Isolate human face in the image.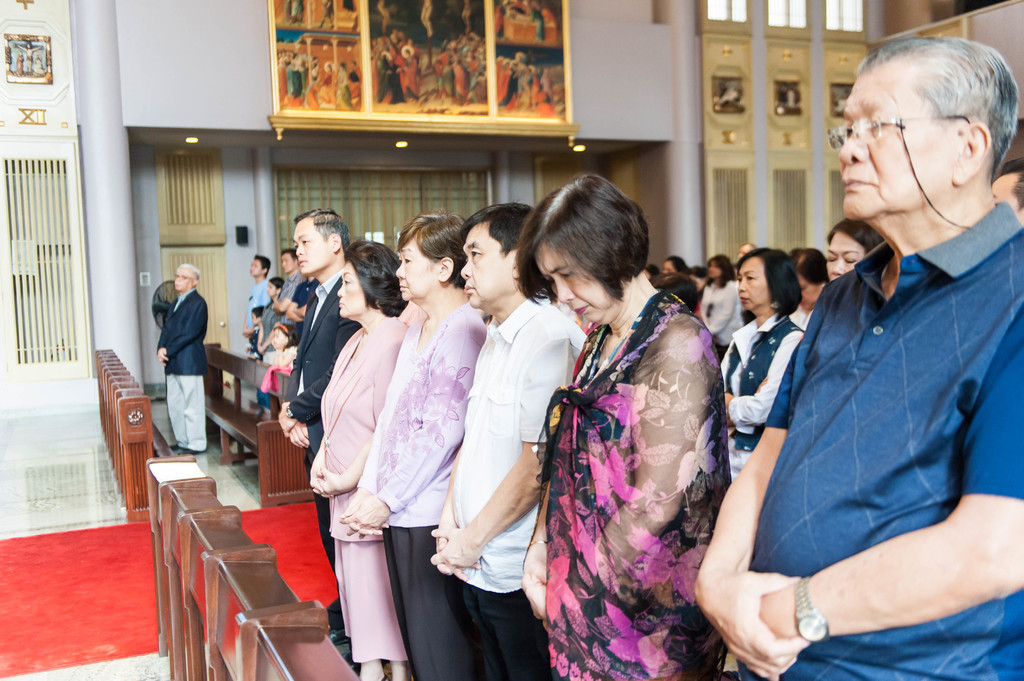
Isolated region: box(826, 233, 869, 276).
